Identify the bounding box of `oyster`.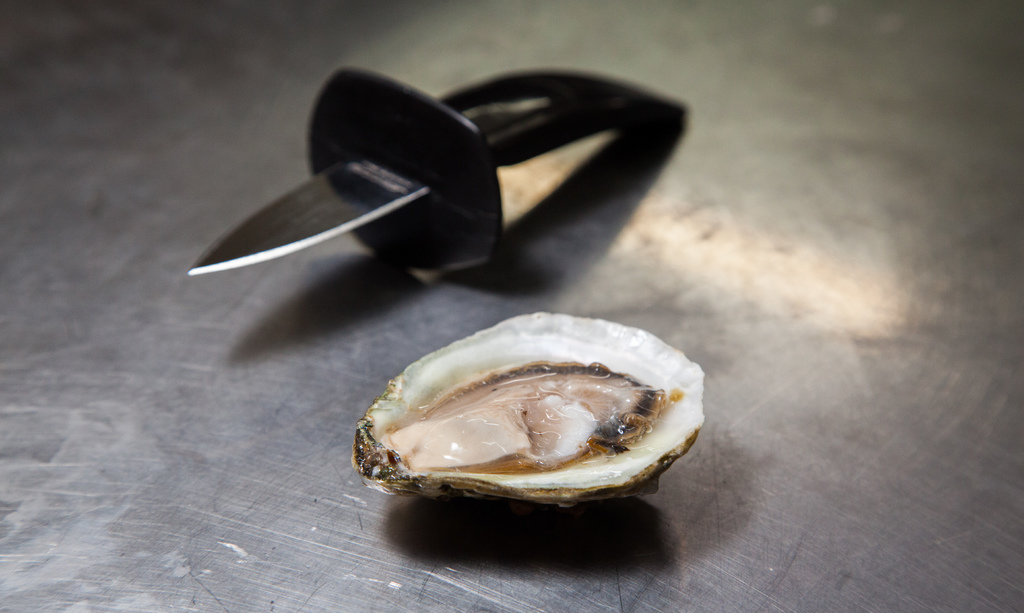
351, 313, 704, 506.
